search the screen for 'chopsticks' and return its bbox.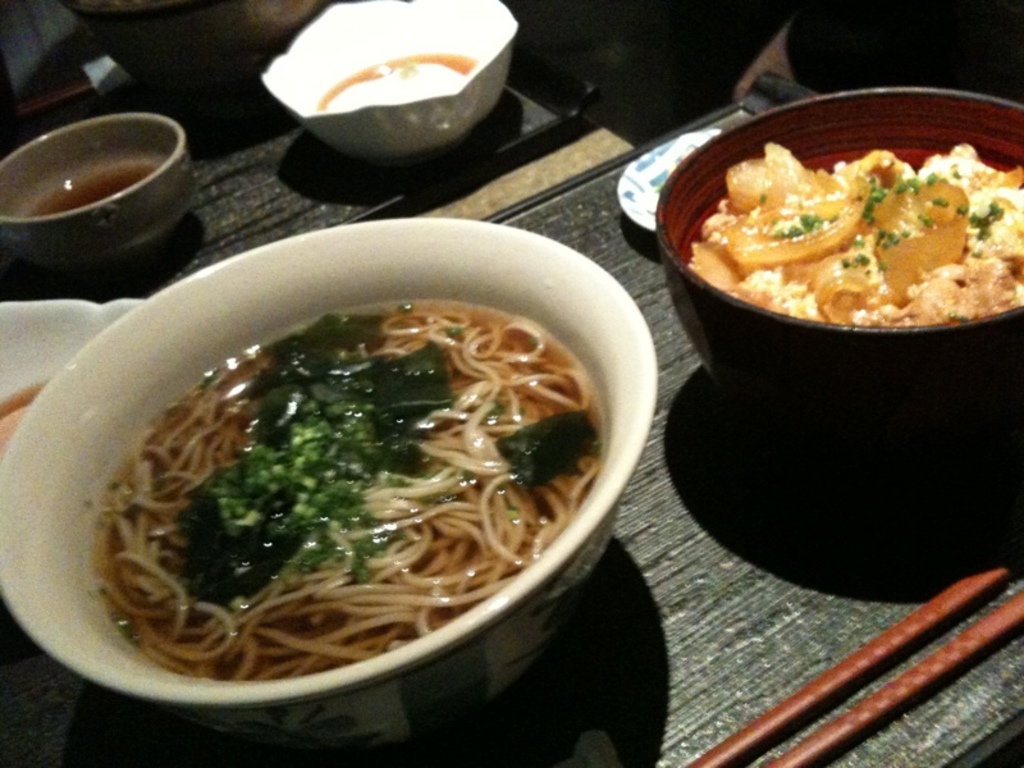
Found: {"left": 690, "top": 556, "right": 1023, "bottom": 754}.
